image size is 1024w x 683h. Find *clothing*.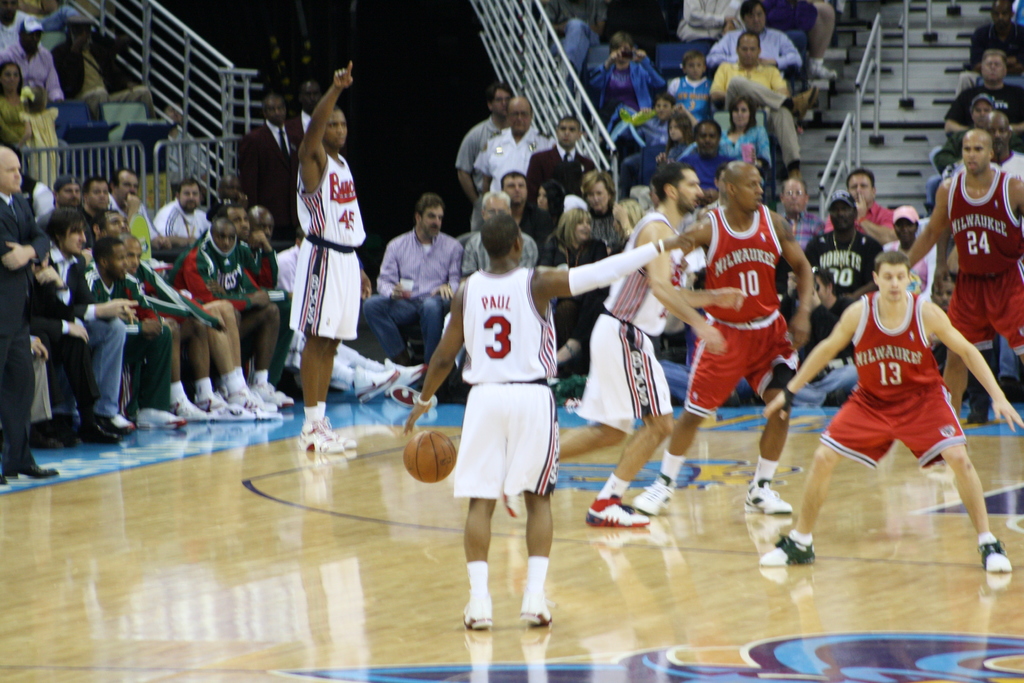
Rect(703, 26, 799, 70).
